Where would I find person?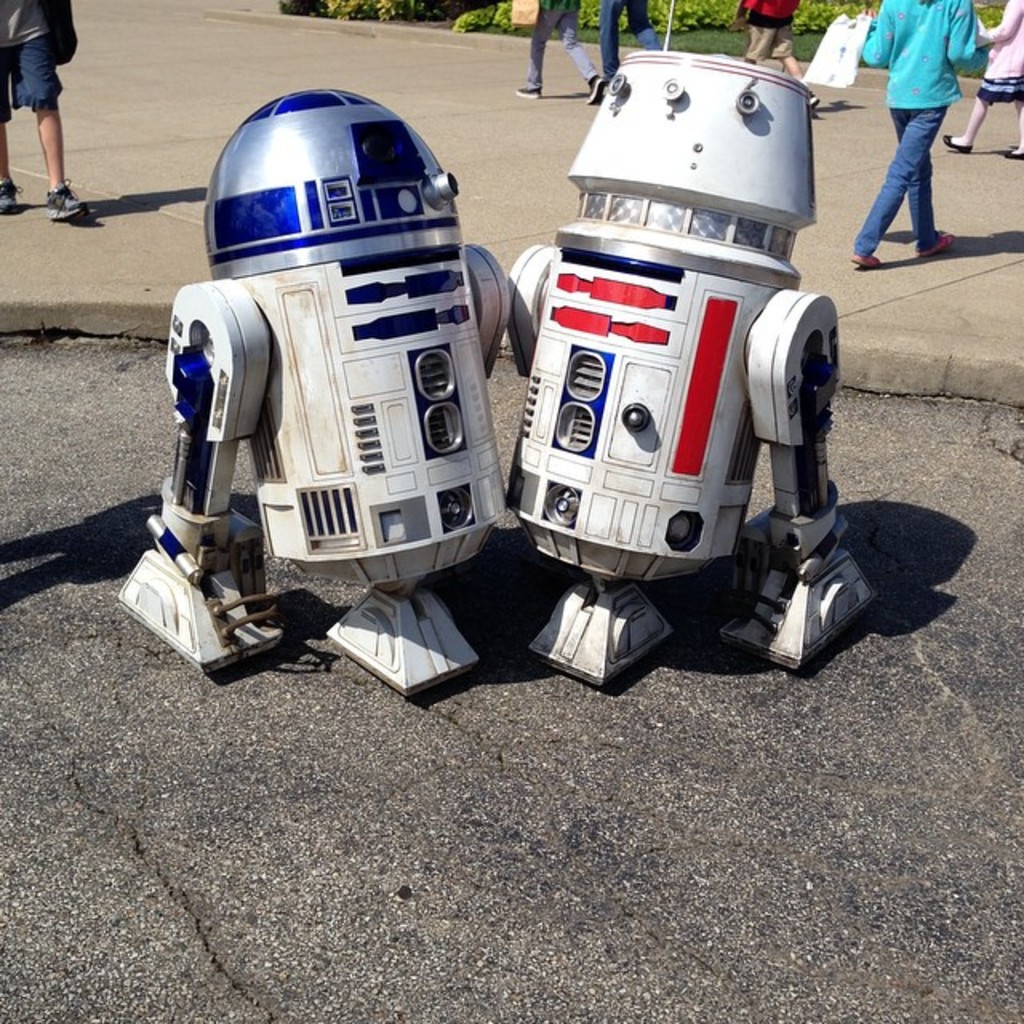
At [x1=512, y1=0, x2=608, y2=104].
